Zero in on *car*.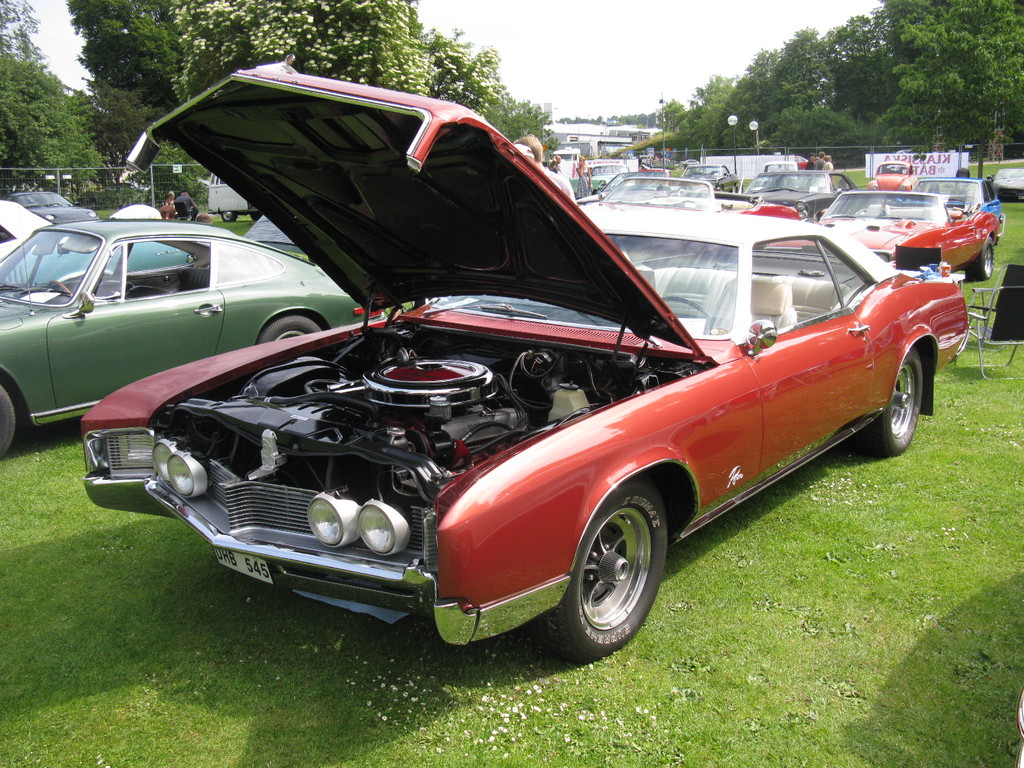
Zeroed in: detection(582, 172, 805, 262).
